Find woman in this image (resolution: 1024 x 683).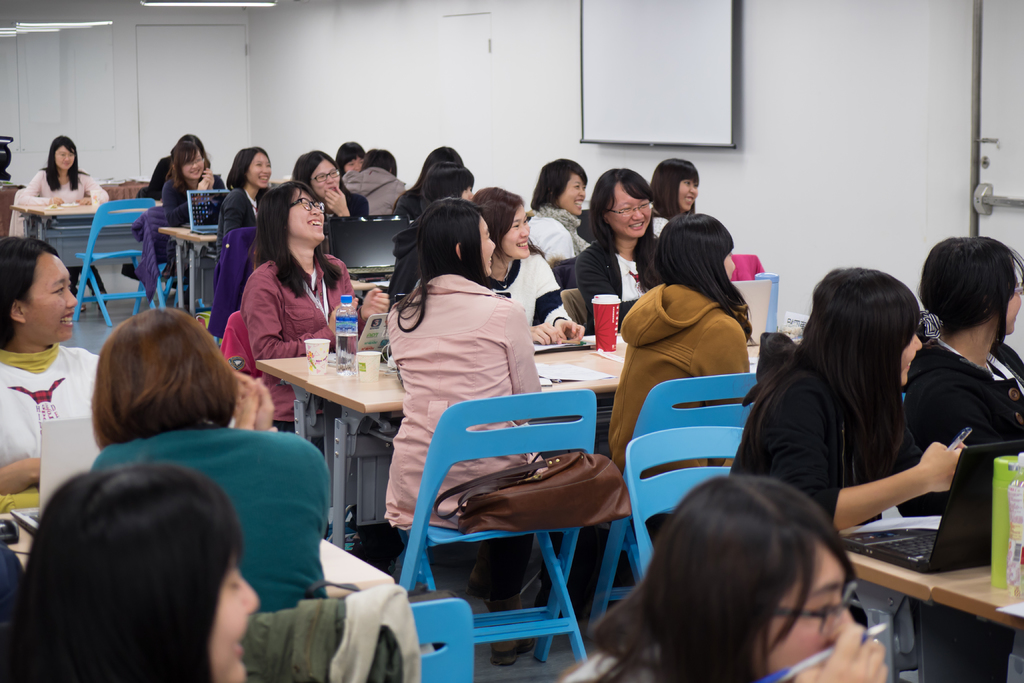
<box>481,179,587,355</box>.
